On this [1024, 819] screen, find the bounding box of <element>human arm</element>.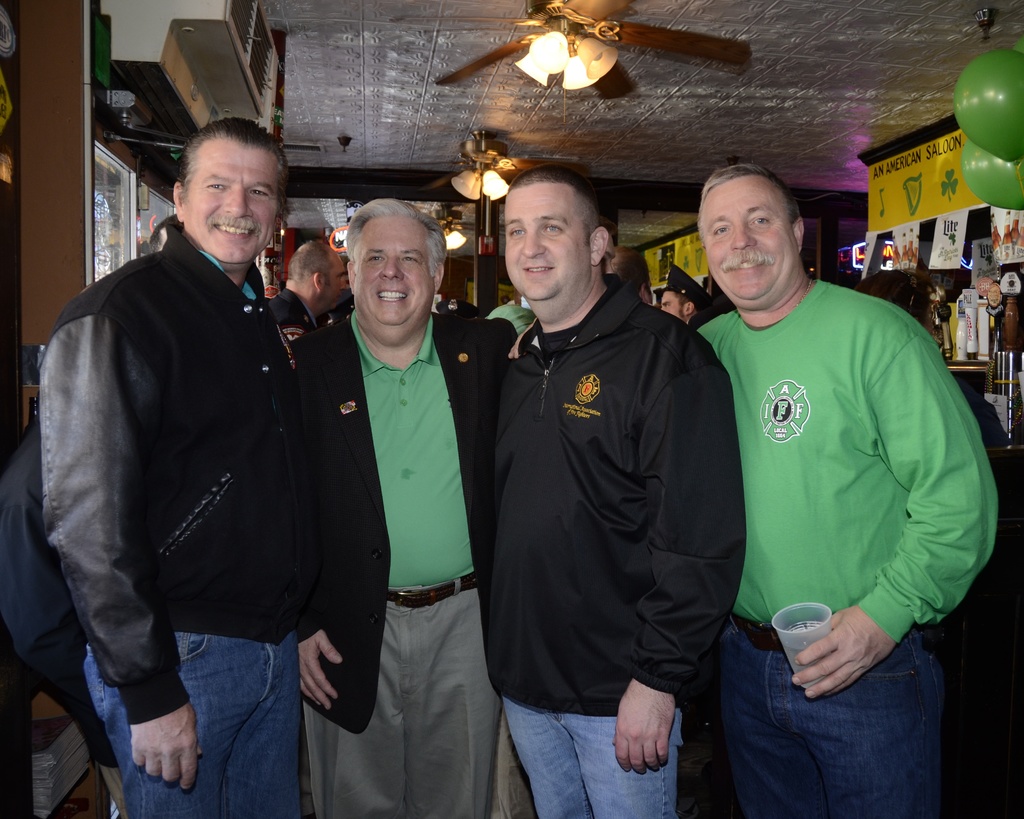
Bounding box: rect(38, 312, 205, 791).
